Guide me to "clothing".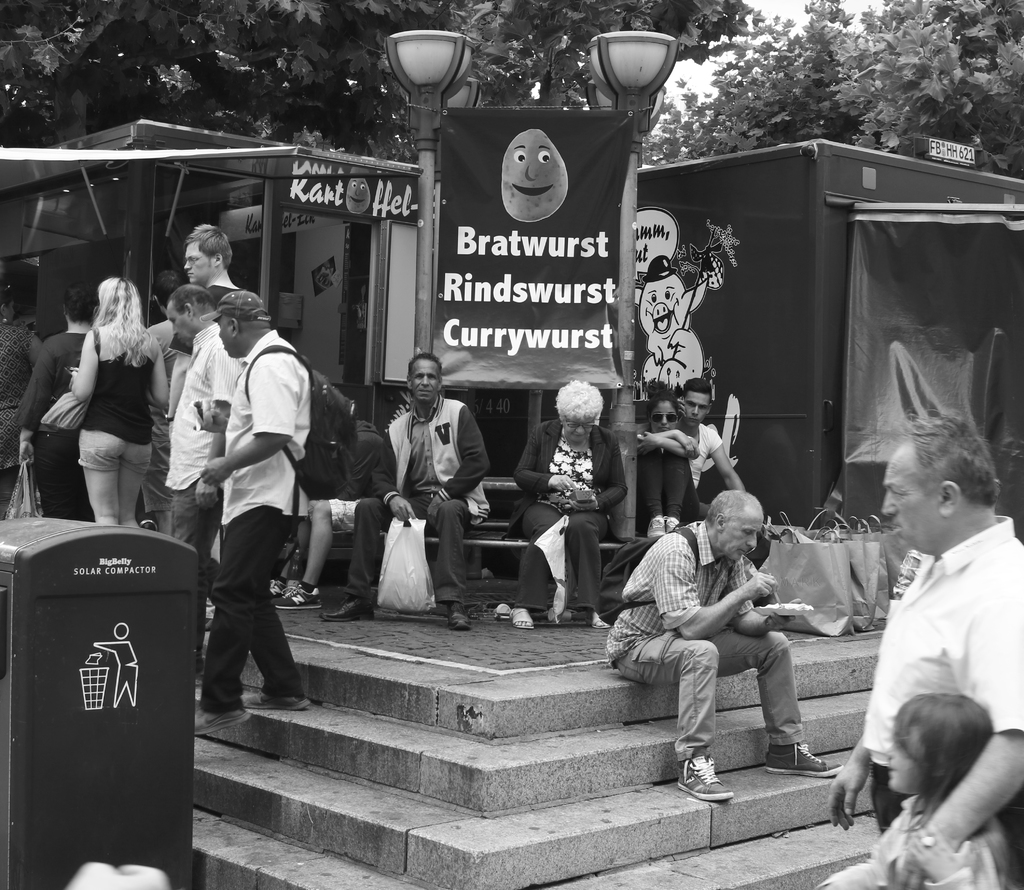
Guidance: [853, 788, 1013, 889].
